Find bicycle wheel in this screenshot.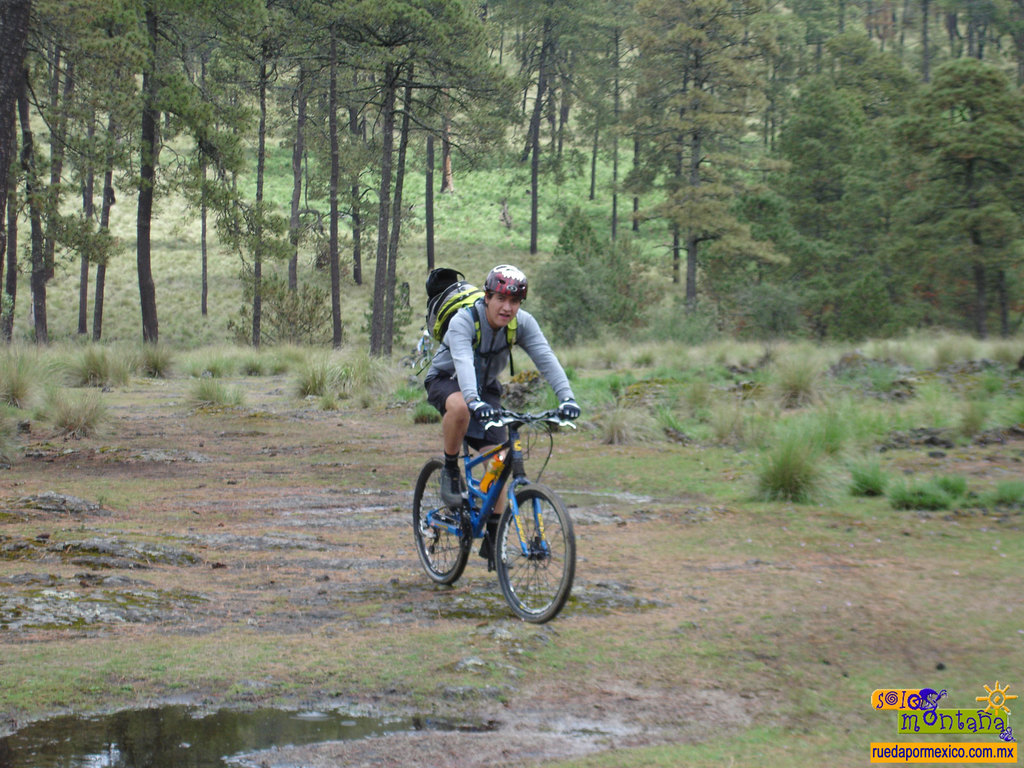
The bounding box for bicycle wheel is 408,458,472,589.
